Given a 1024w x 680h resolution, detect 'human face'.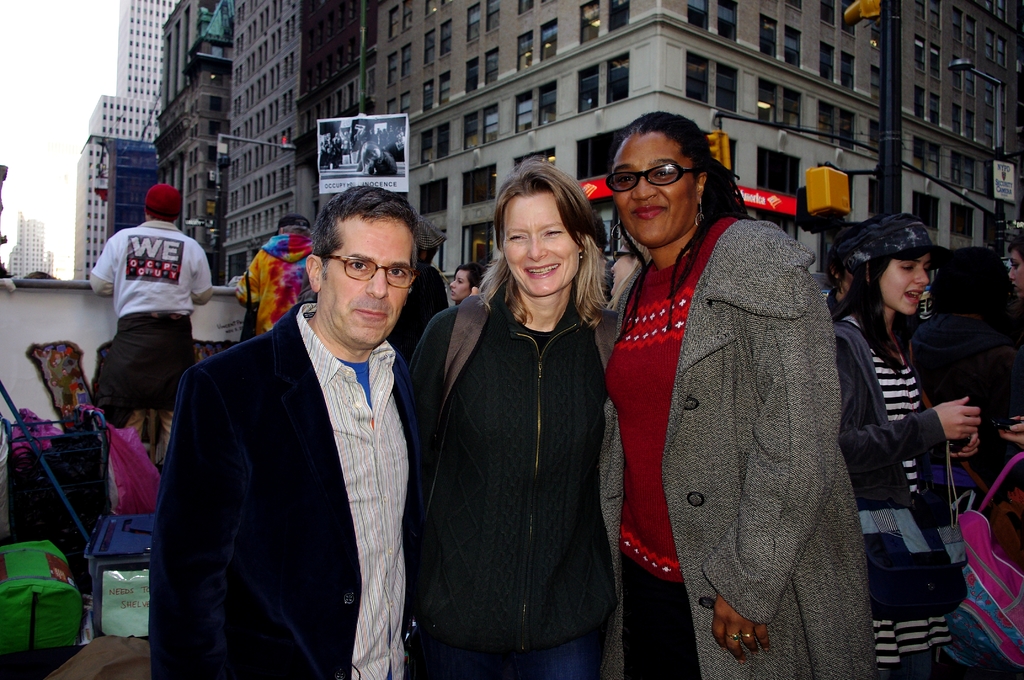
<bbox>445, 270, 474, 305</bbox>.
